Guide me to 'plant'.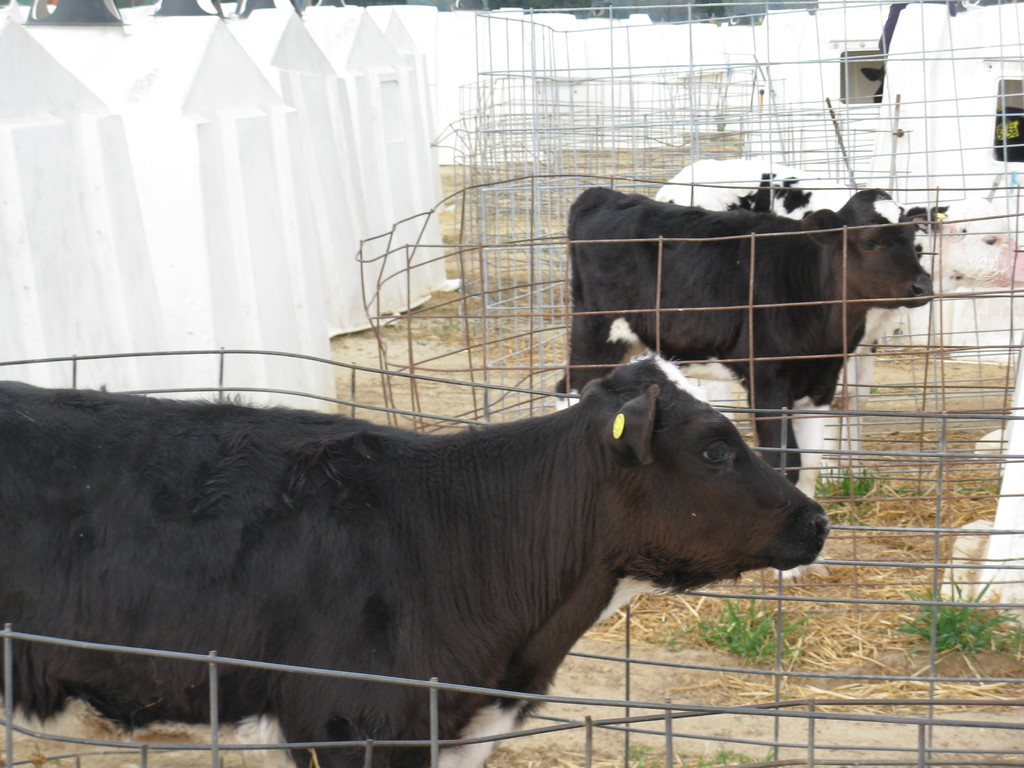
Guidance: BBox(895, 574, 1023, 652).
